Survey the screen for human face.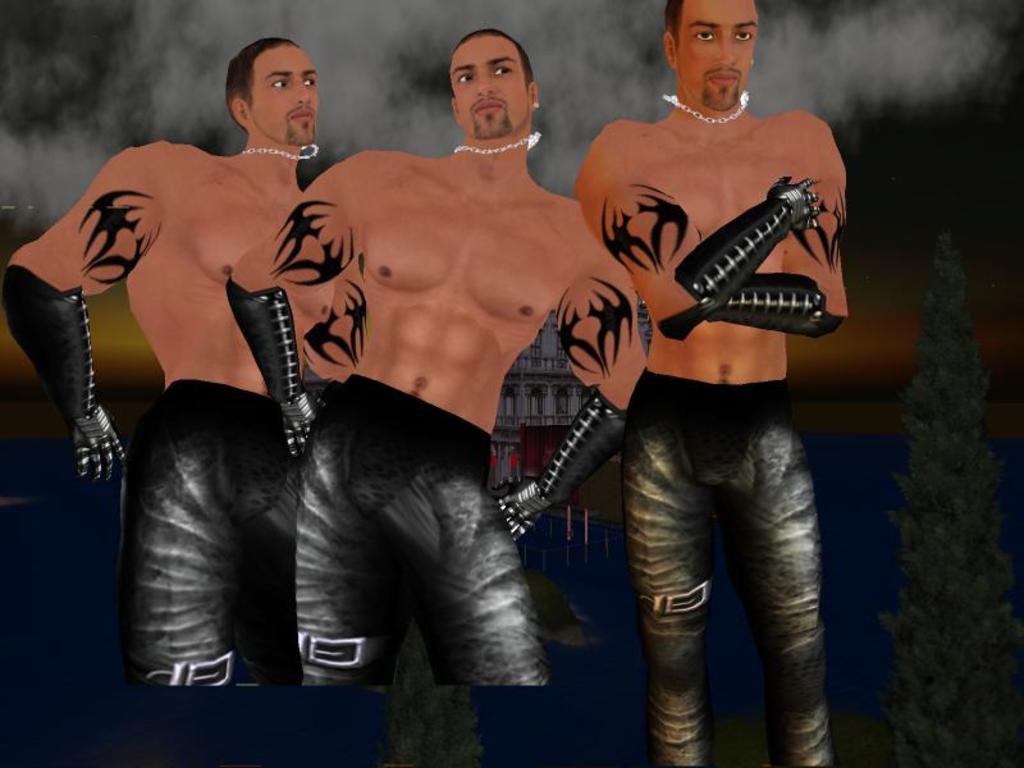
Survey found: [left=680, top=0, right=764, bottom=101].
